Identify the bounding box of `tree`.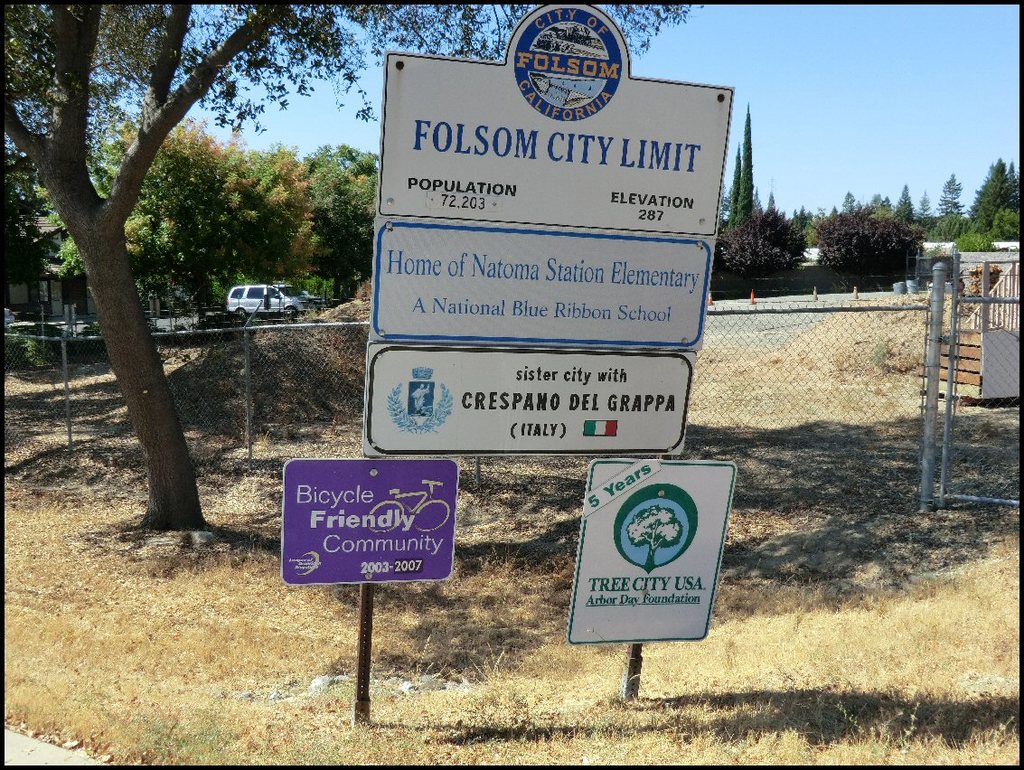
box(1, 3, 708, 528).
